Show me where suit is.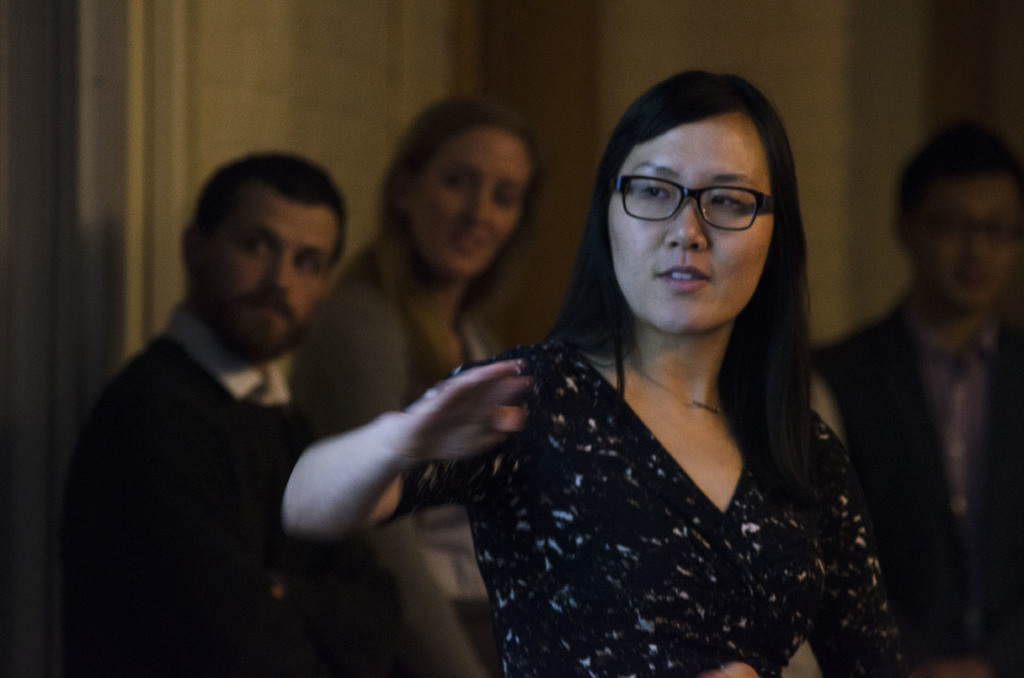
suit is at (806, 311, 1023, 677).
